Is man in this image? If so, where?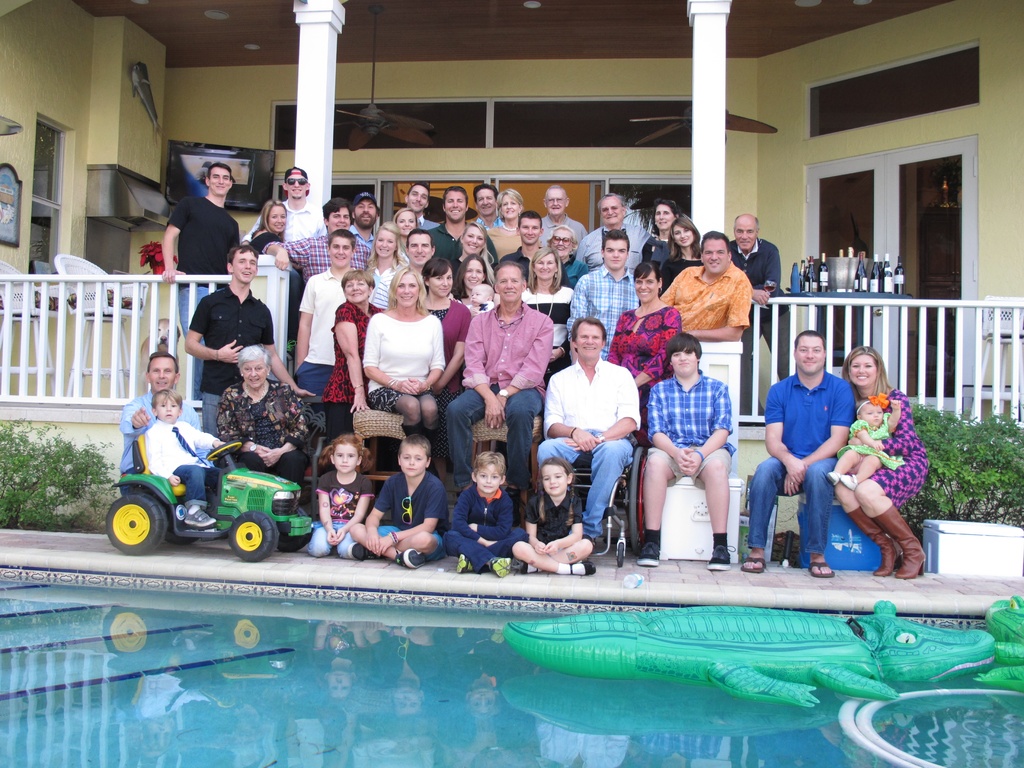
Yes, at {"left": 733, "top": 333, "right": 848, "bottom": 583}.
